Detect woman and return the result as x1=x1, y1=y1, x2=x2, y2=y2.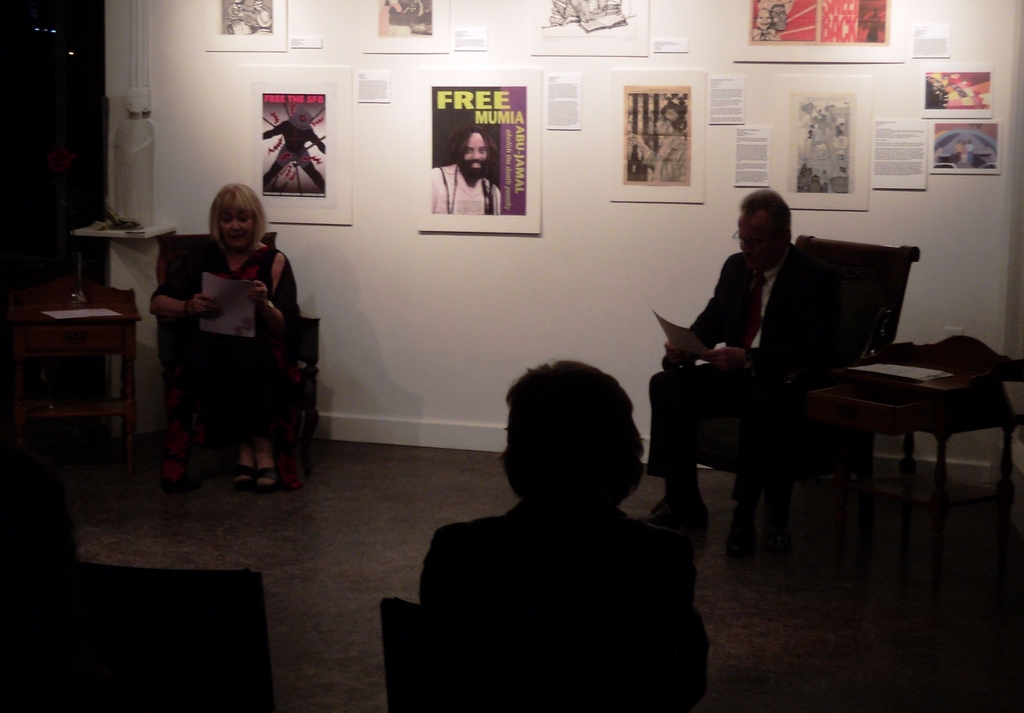
x1=148, y1=181, x2=305, y2=496.
